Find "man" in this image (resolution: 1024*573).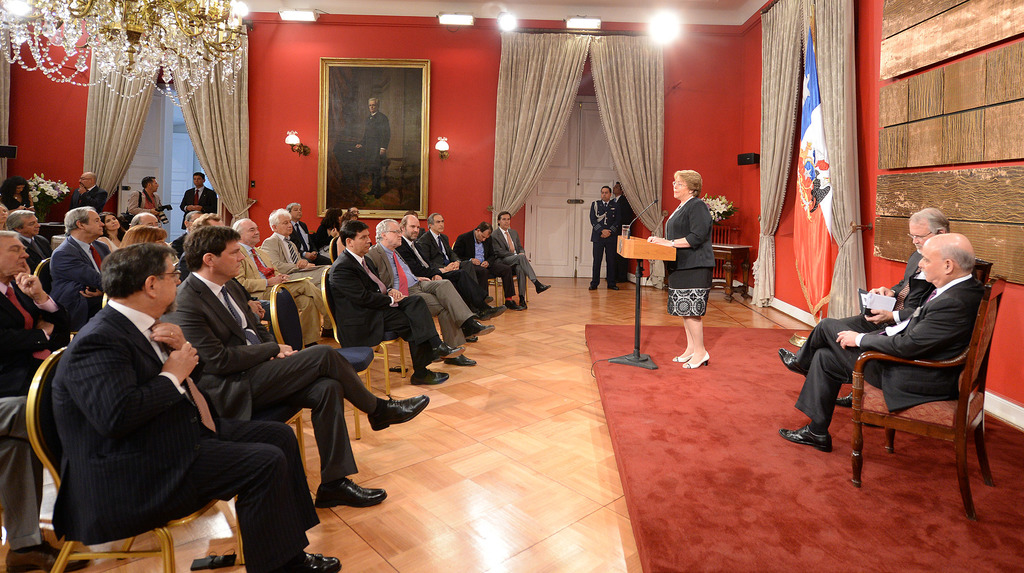
492:209:553:313.
